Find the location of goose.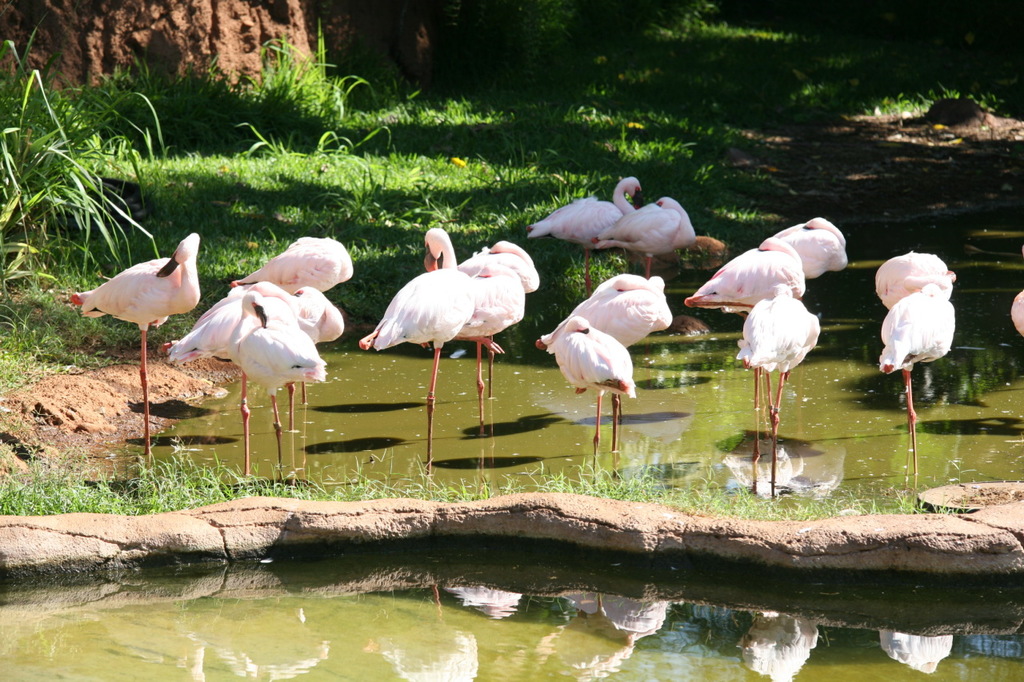
Location: rect(464, 239, 538, 391).
